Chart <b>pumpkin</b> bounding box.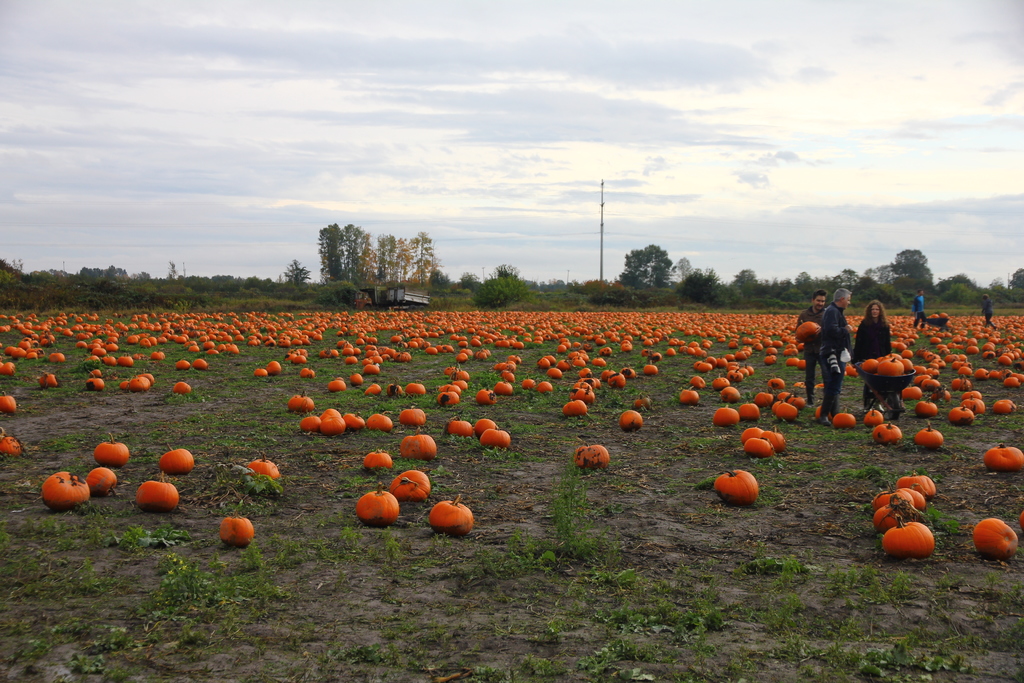
Charted: <region>0, 438, 21, 454</region>.
